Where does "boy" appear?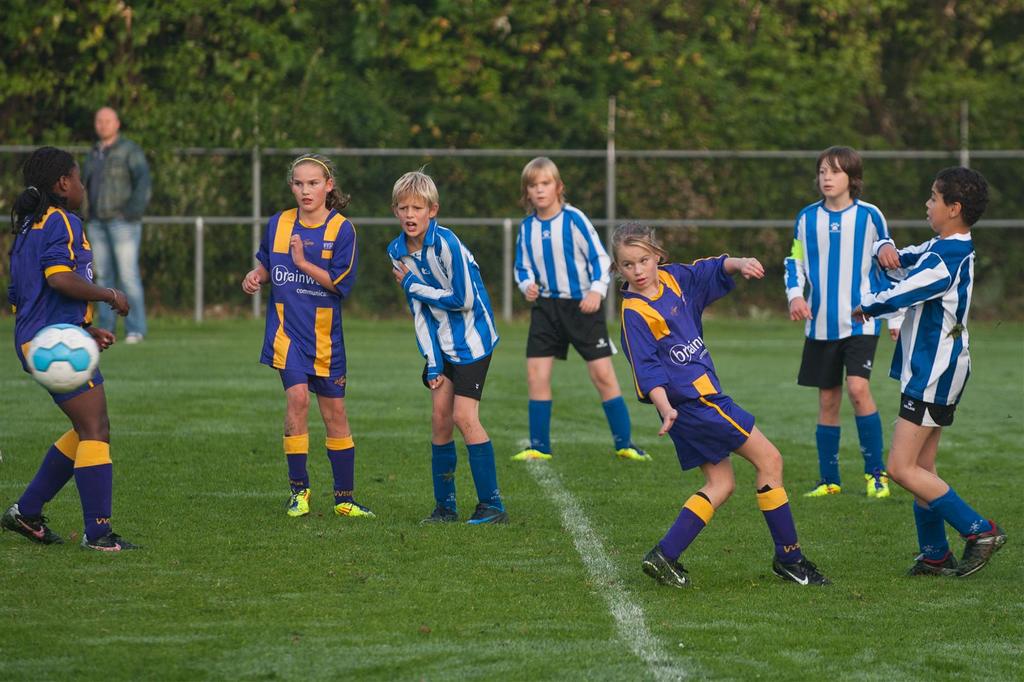
Appears at region(390, 162, 506, 526).
